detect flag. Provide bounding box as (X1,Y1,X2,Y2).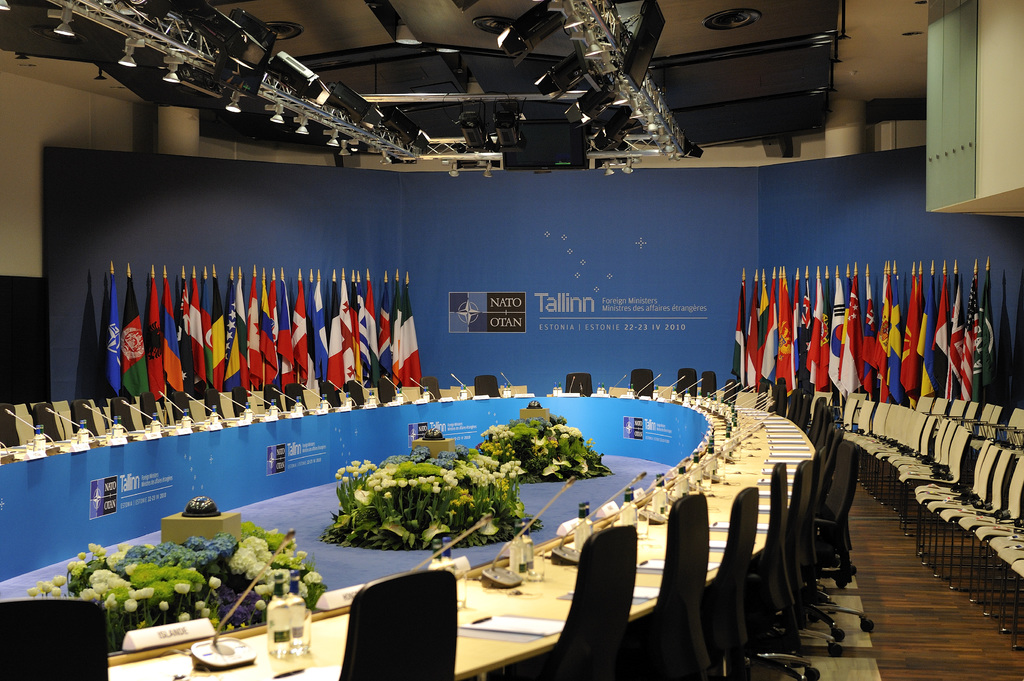
(221,268,246,402).
